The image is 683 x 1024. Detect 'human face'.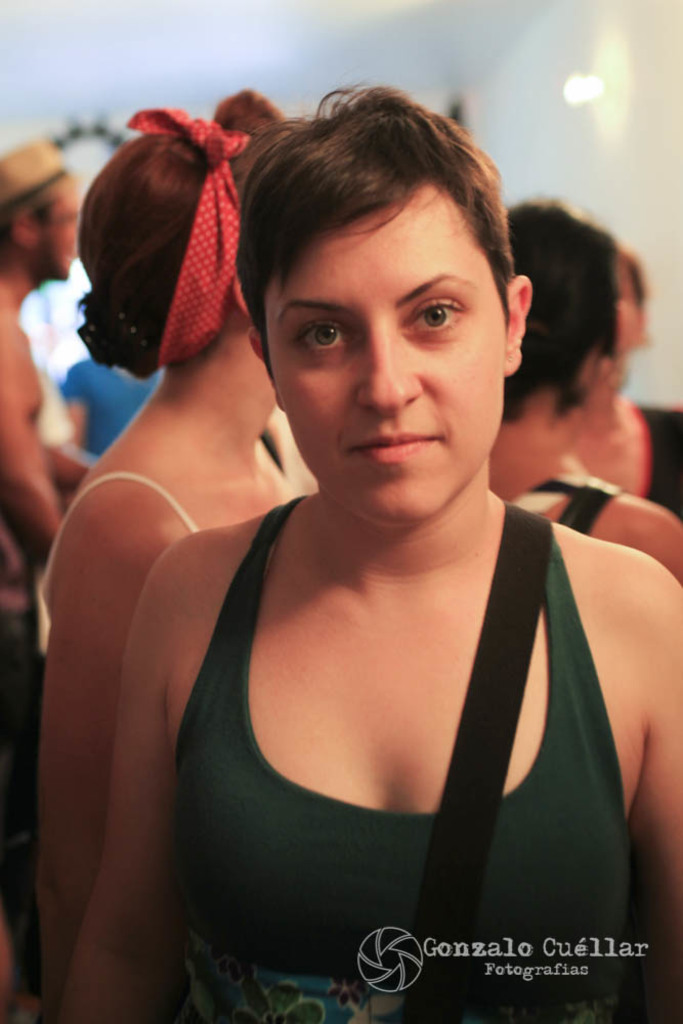
Detection: [x1=267, y1=181, x2=507, y2=517].
